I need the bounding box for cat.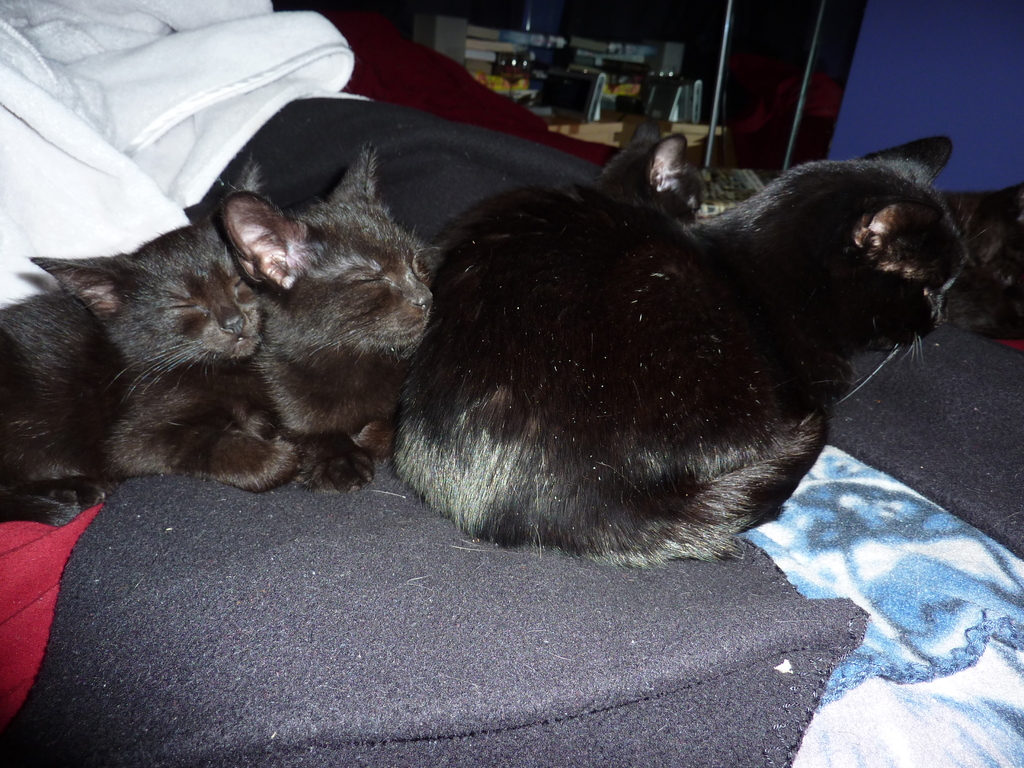
Here it is: select_region(222, 132, 435, 495).
